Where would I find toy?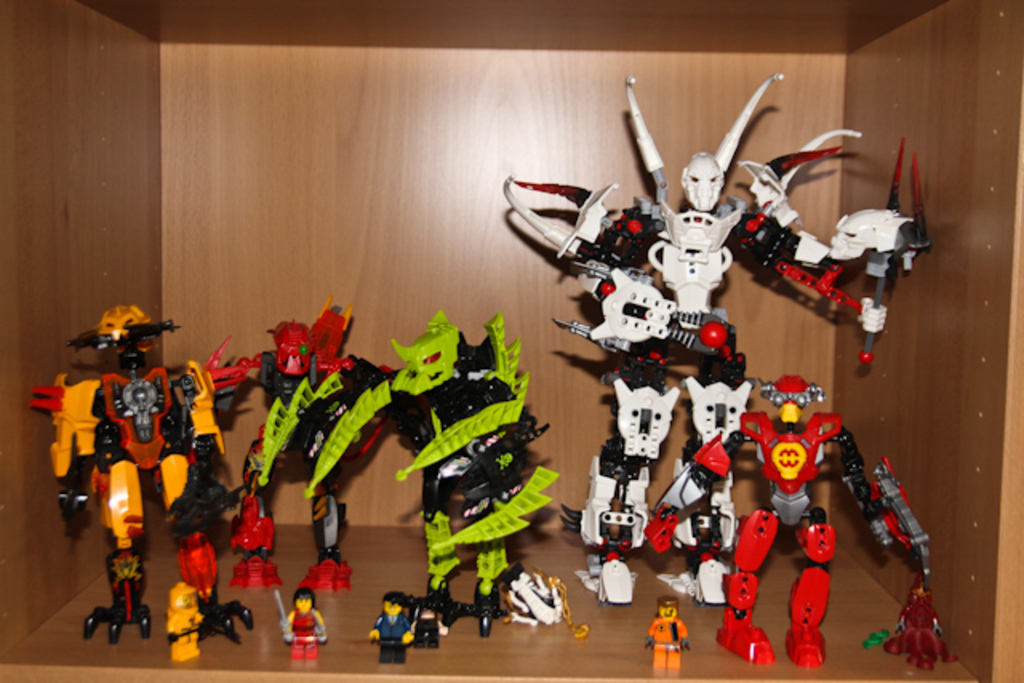
At x1=275, y1=584, x2=331, y2=665.
